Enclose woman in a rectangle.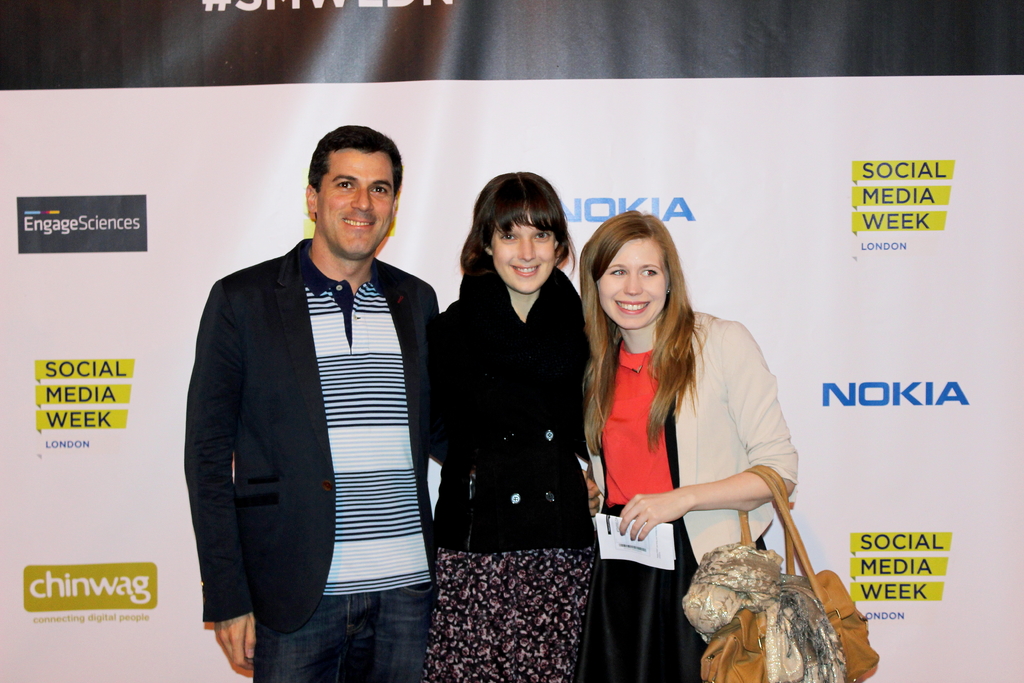
420, 170, 591, 682.
